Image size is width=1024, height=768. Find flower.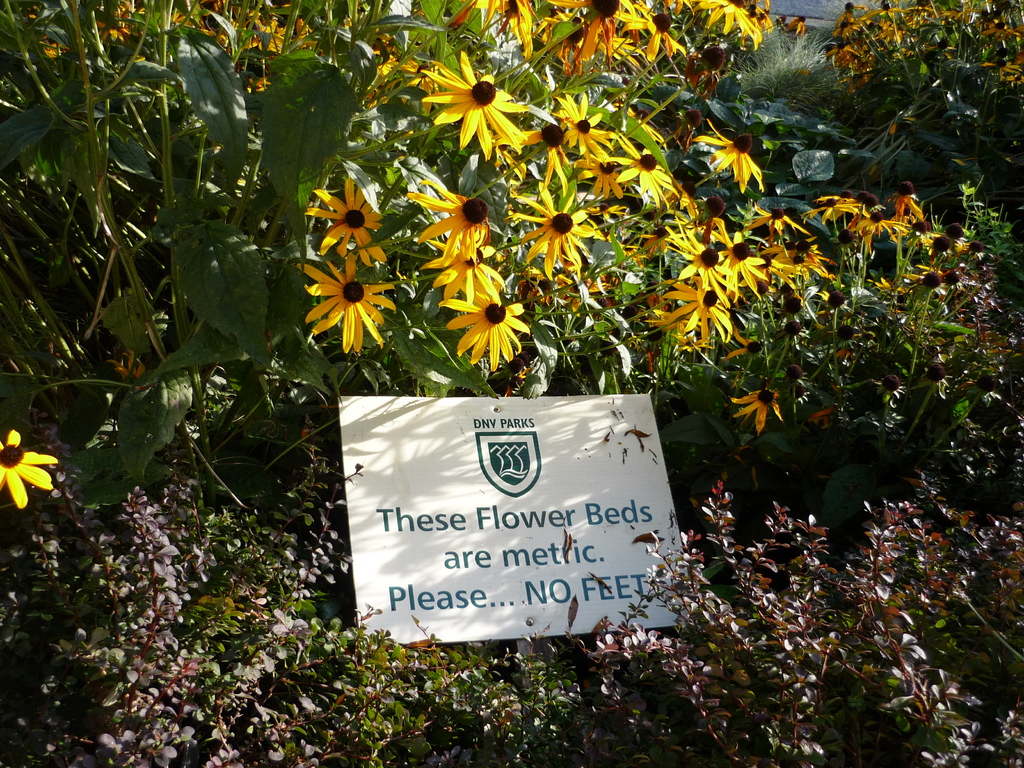
bbox=[847, 209, 883, 250].
